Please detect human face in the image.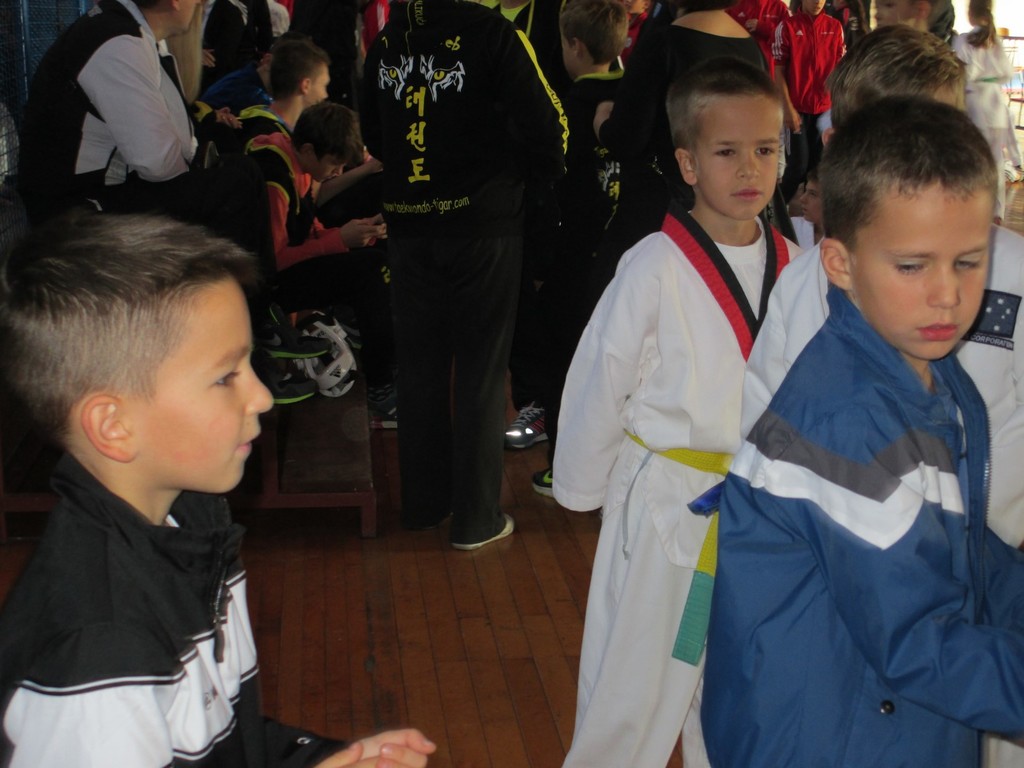
detection(313, 65, 329, 99).
